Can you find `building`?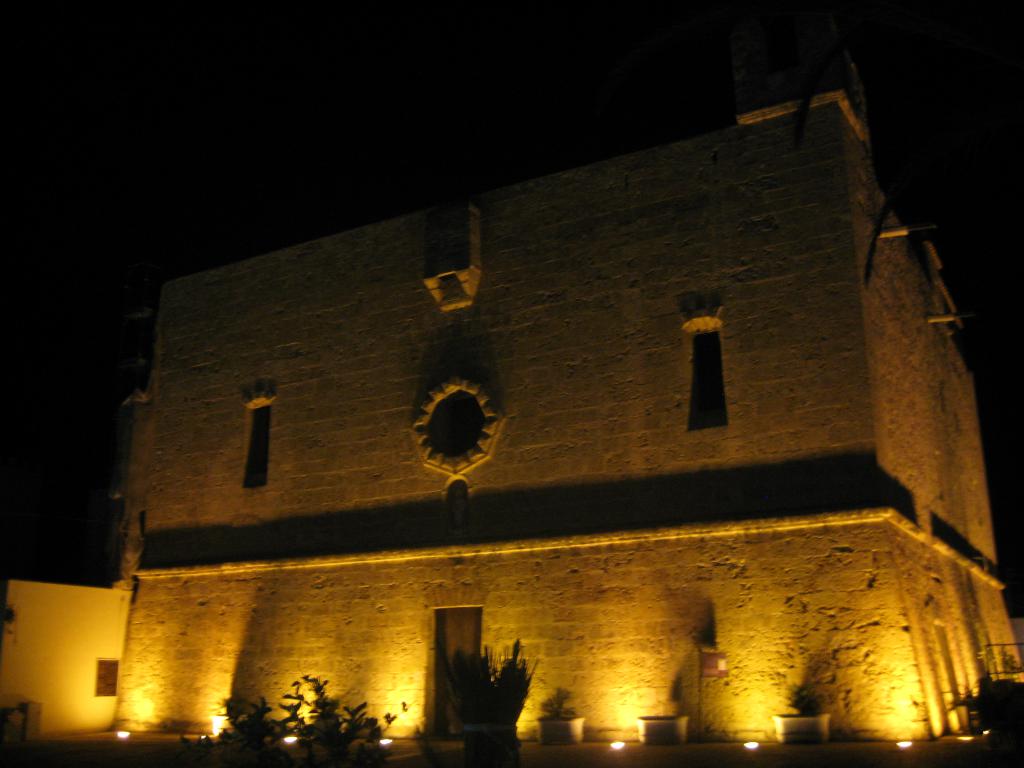
Yes, bounding box: box(0, 2, 1023, 767).
